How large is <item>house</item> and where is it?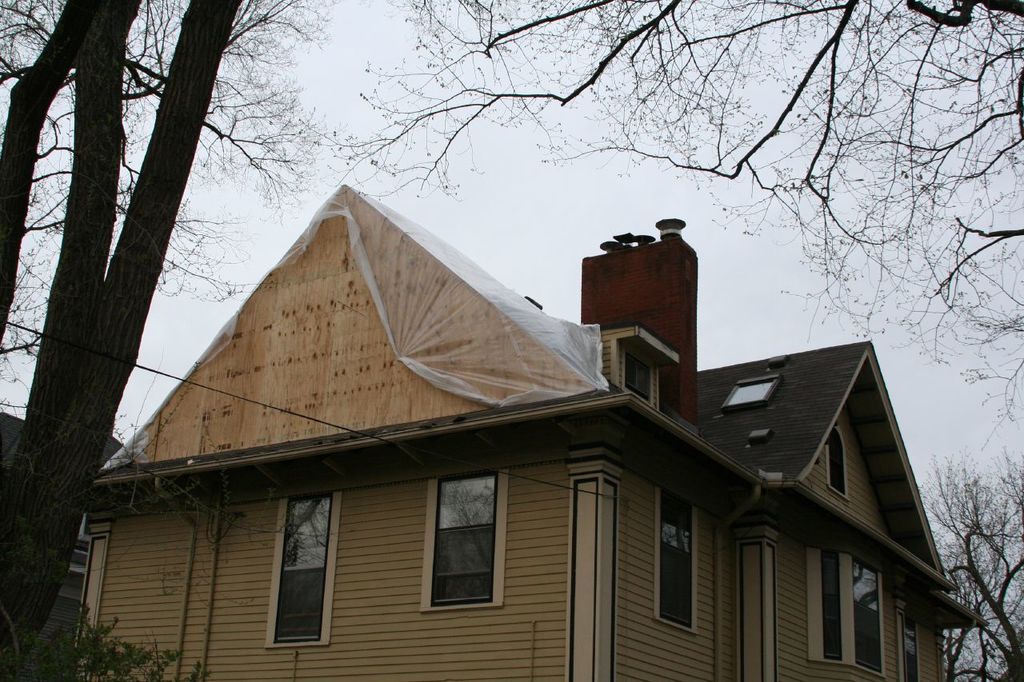
Bounding box: 69:177:986:681.
